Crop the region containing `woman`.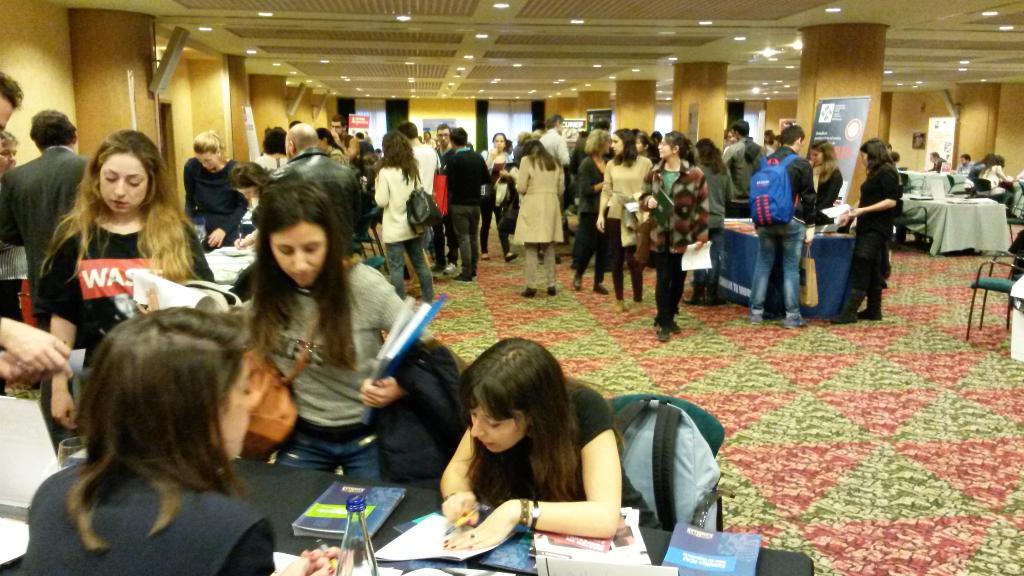
Crop region: {"left": 426, "top": 335, "right": 639, "bottom": 561}.
